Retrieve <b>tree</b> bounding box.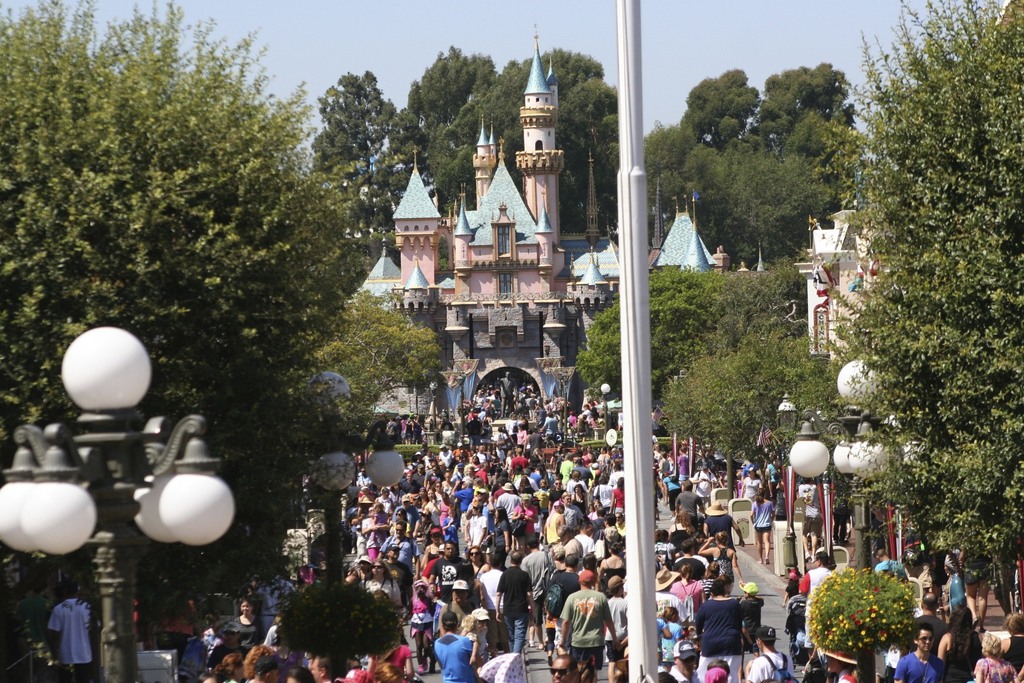
Bounding box: [x1=0, y1=0, x2=353, y2=643].
